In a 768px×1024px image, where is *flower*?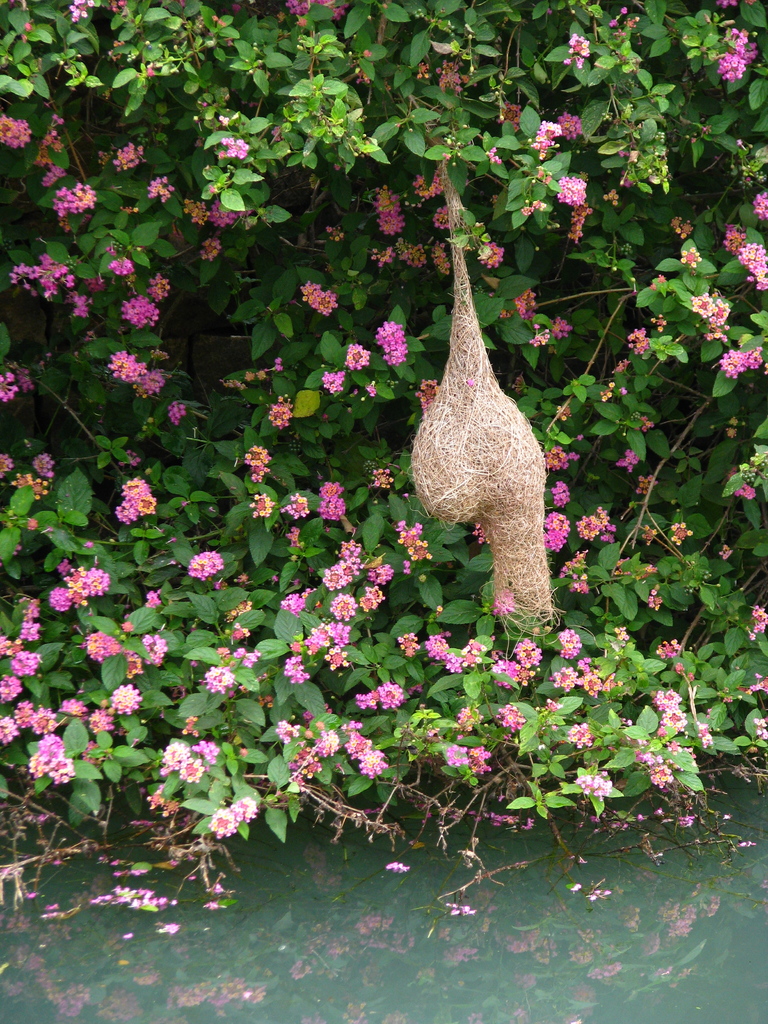
108,346,164,398.
